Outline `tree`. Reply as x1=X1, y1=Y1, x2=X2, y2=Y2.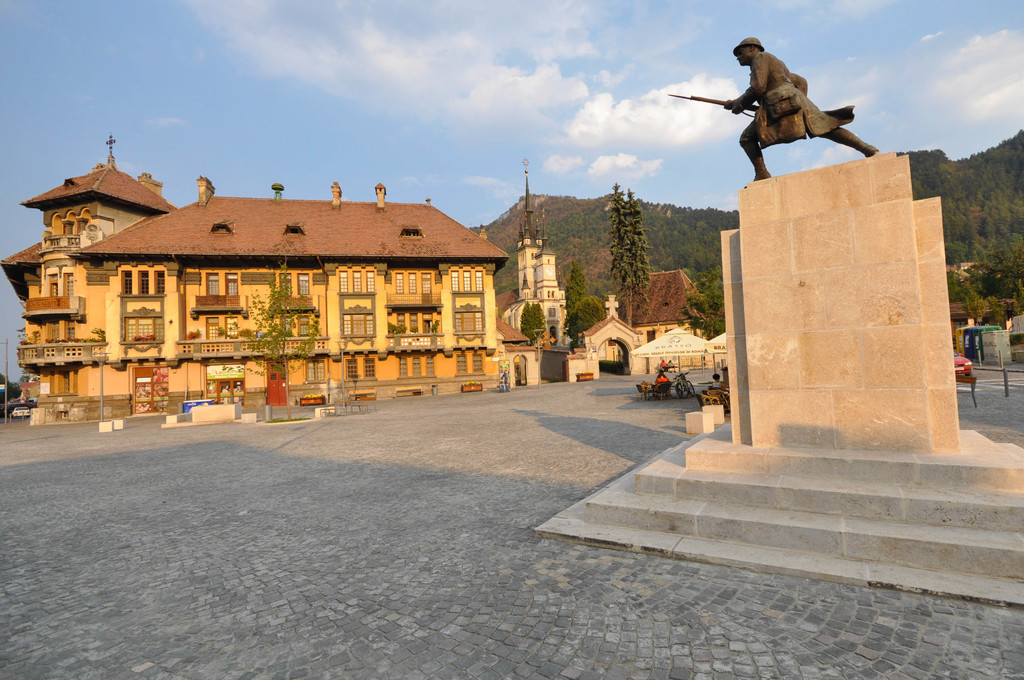
x1=567, y1=286, x2=611, y2=346.
